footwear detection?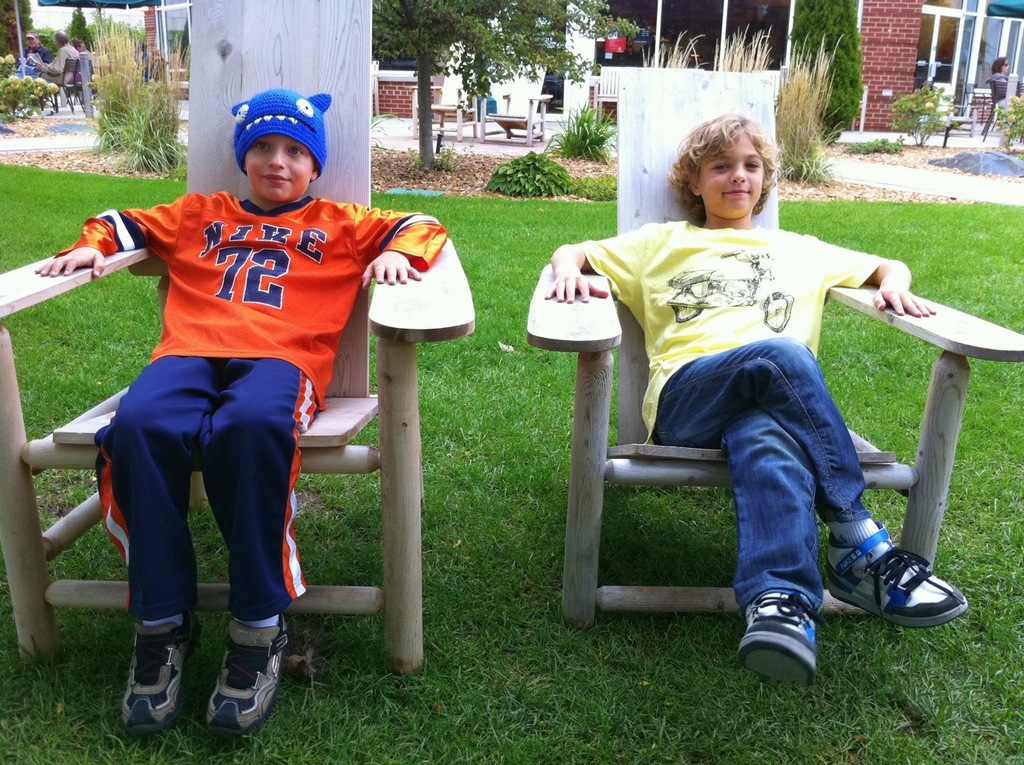
203 614 286 743
